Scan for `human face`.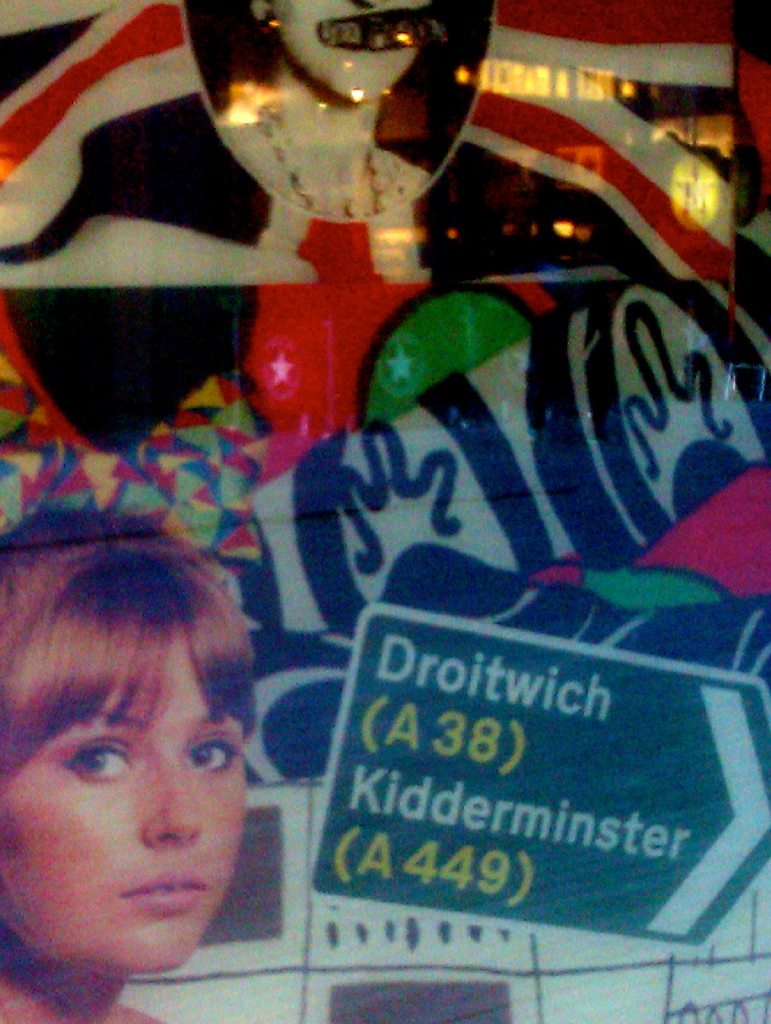
Scan result: (0, 630, 247, 973).
